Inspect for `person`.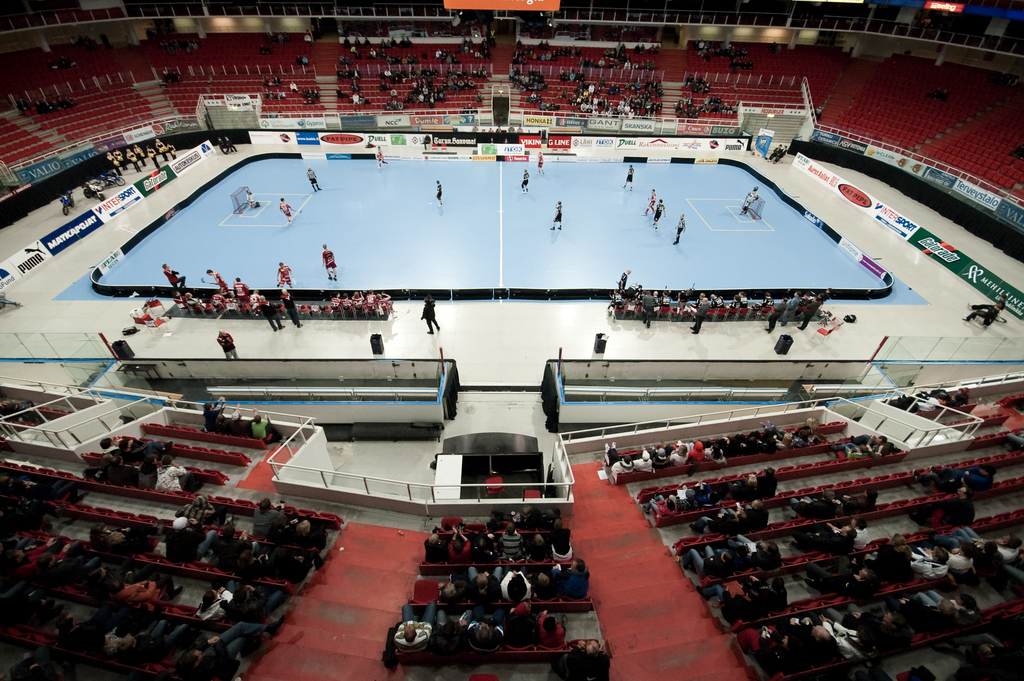
Inspection: (550,198,563,228).
